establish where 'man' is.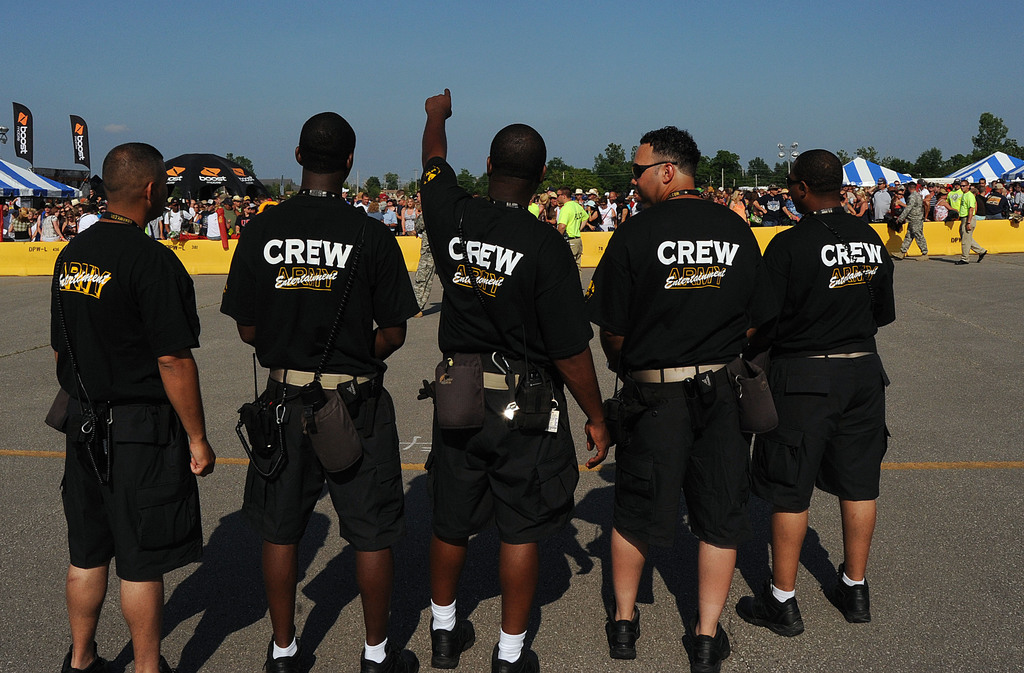
Established at bbox=[220, 111, 420, 672].
